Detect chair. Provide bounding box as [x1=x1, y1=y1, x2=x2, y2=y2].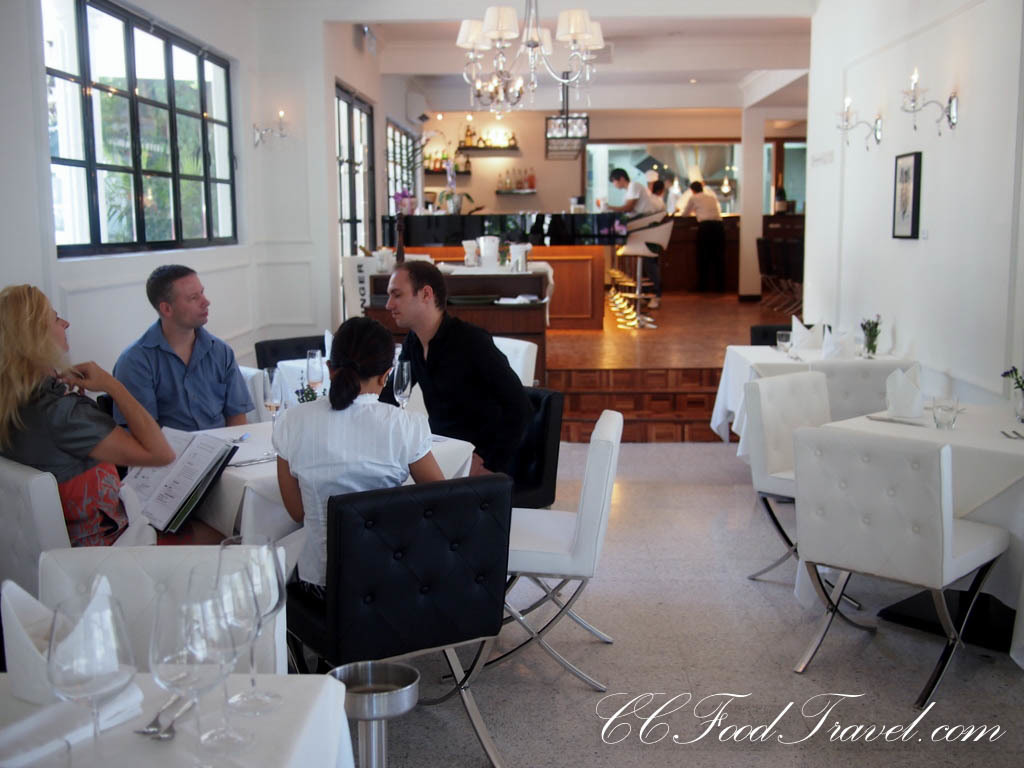
[x1=612, y1=224, x2=673, y2=327].
